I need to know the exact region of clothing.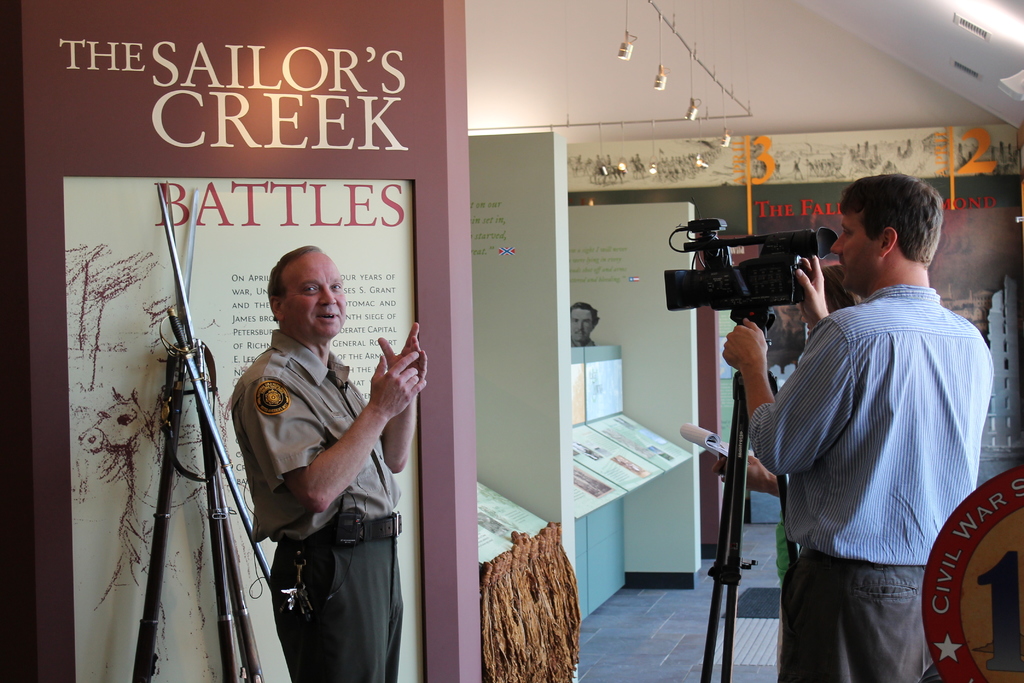
Region: BBox(765, 208, 993, 665).
